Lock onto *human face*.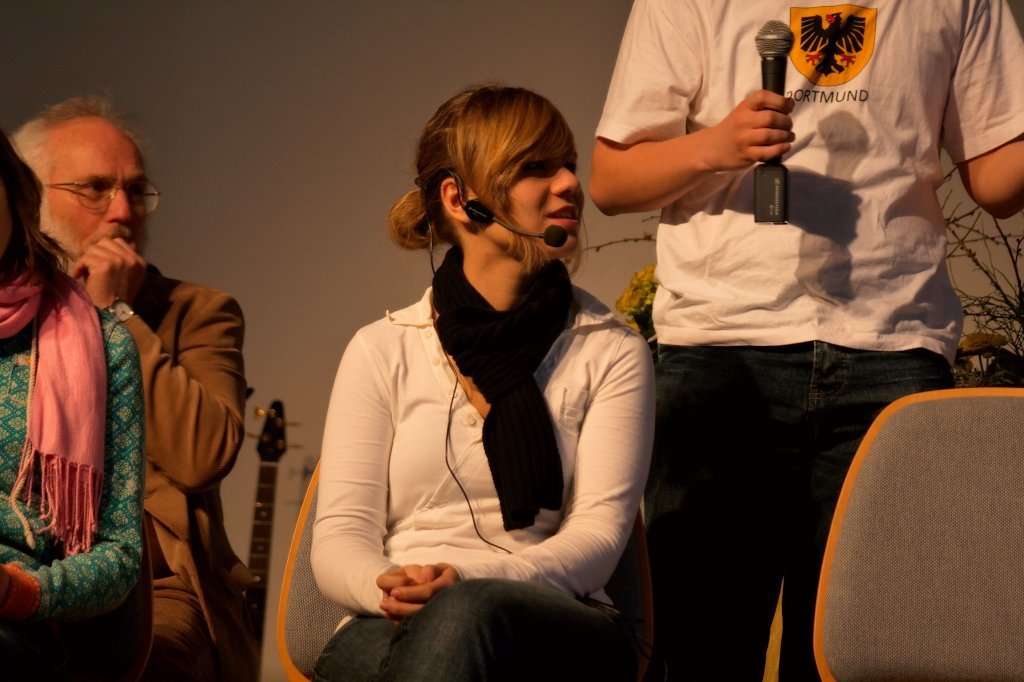
Locked: 42/128/163/266.
